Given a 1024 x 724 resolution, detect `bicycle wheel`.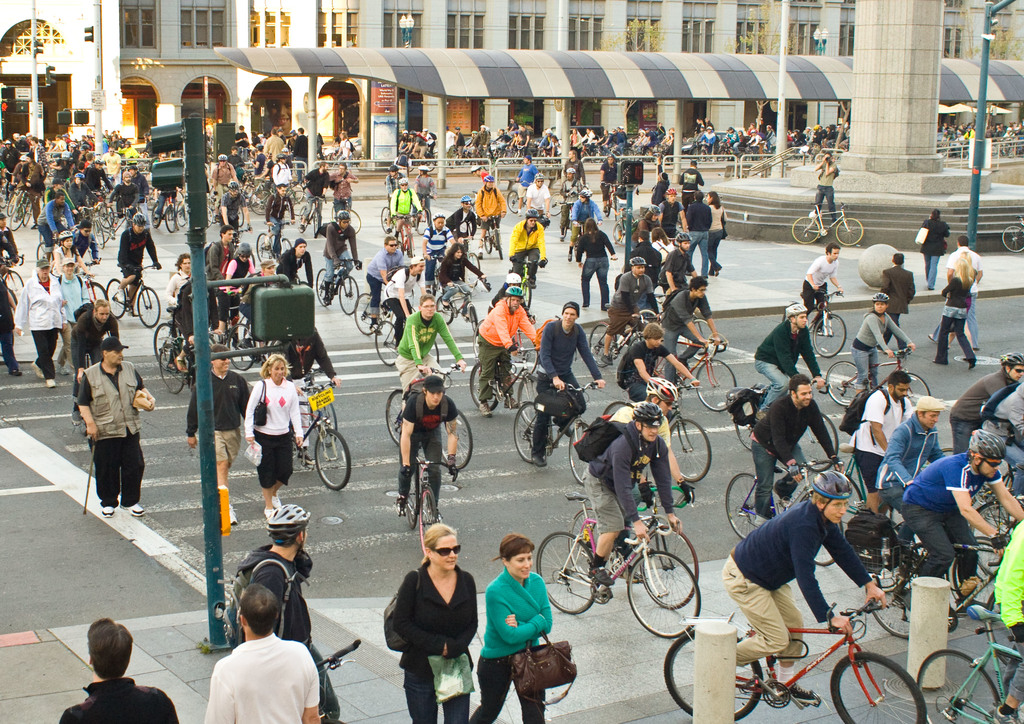
box=[346, 209, 365, 235].
